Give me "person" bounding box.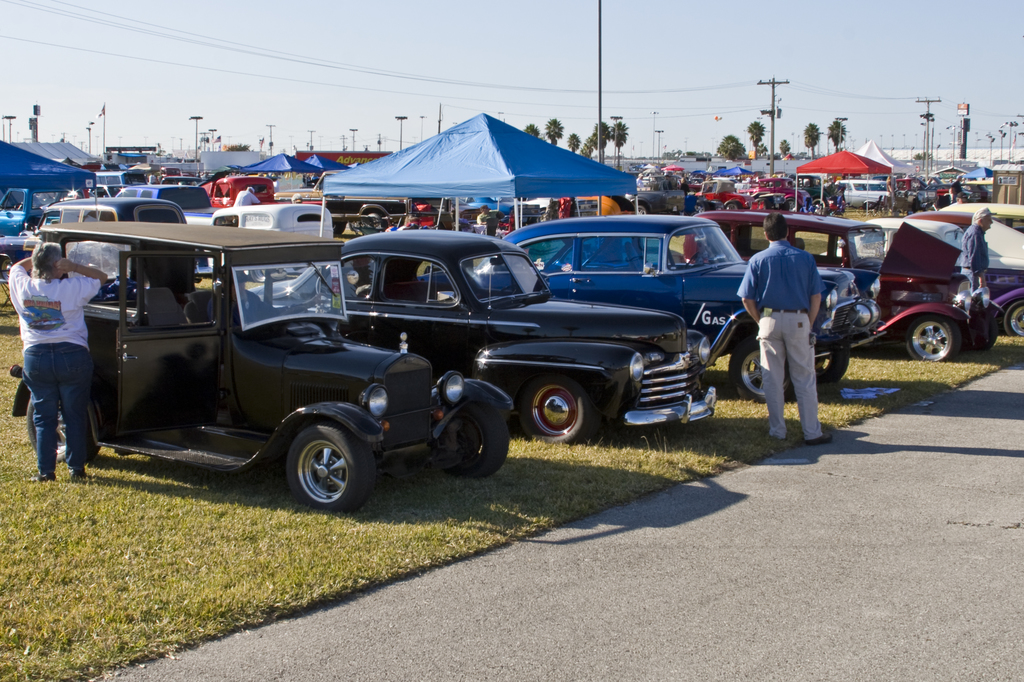
<region>406, 195, 435, 230</region>.
